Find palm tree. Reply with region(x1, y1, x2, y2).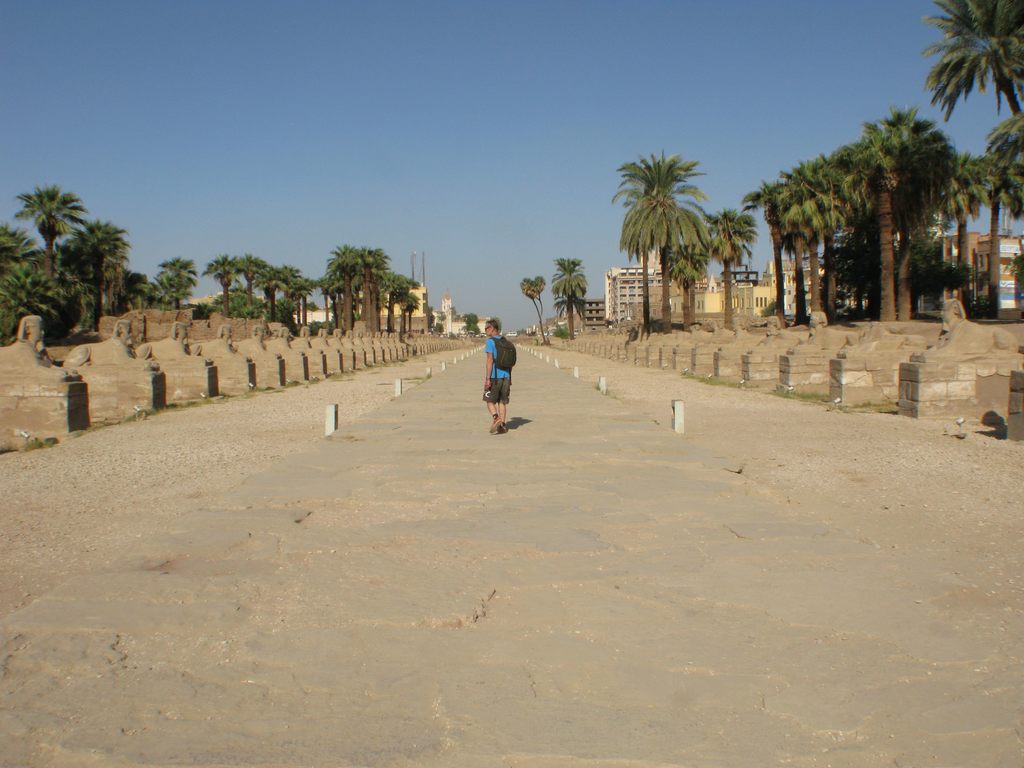
region(630, 203, 680, 303).
